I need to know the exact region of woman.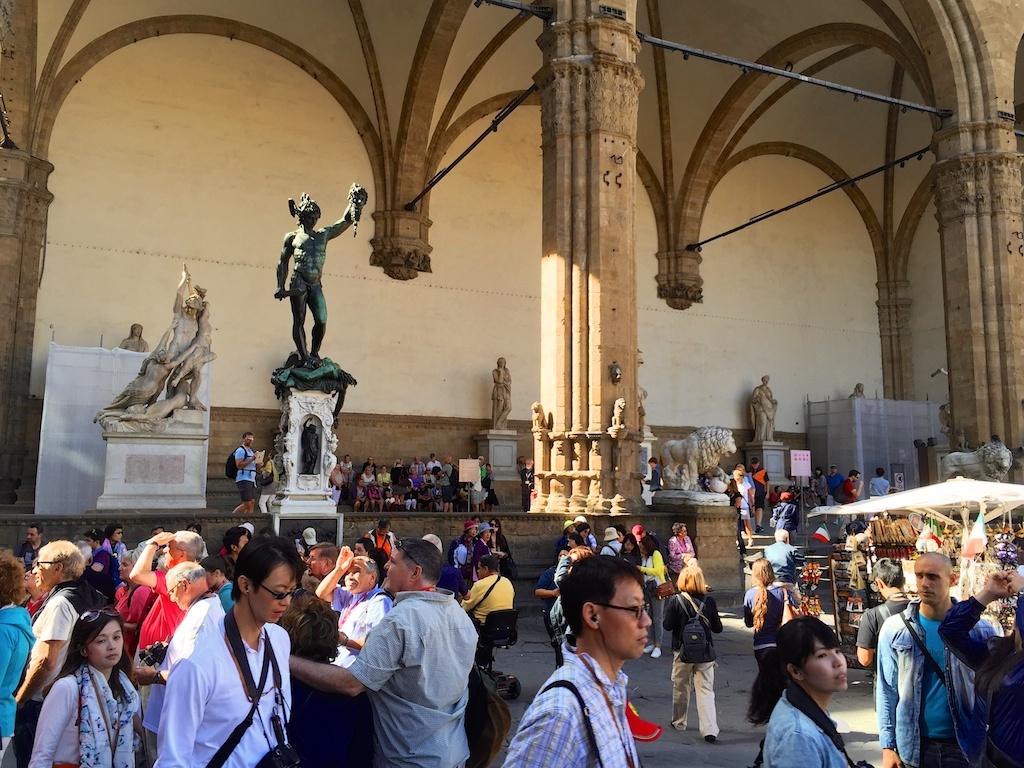
Region: <bbox>602, 527, 623, 555</bbox>.
